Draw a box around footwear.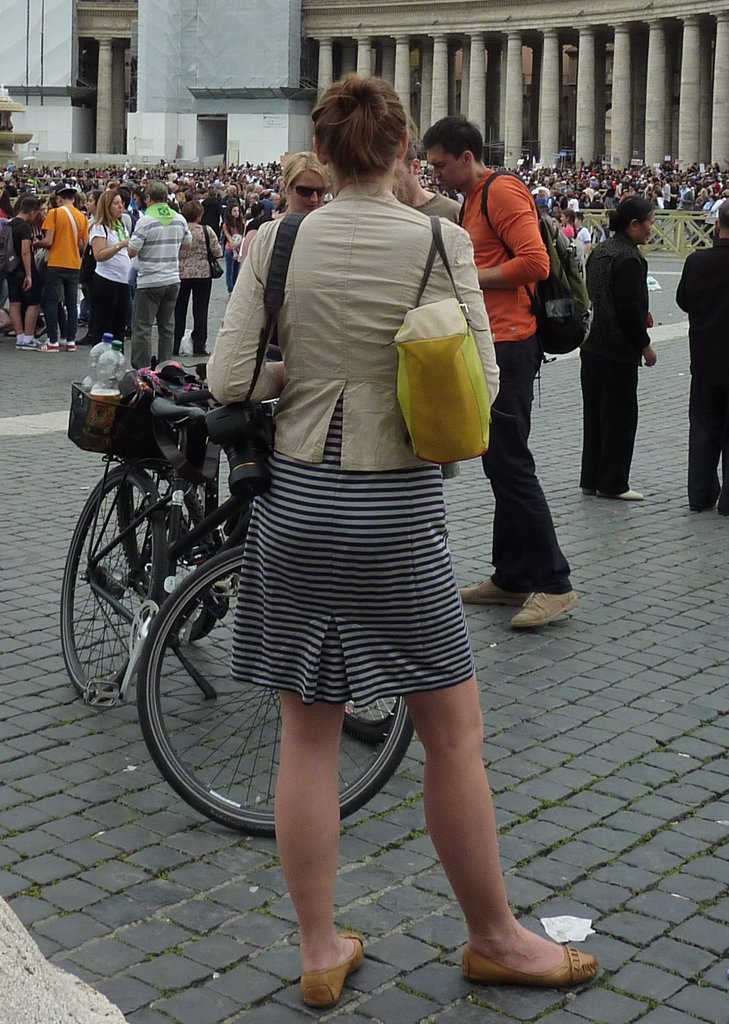
l=12, t=338, r=40, b=350.
